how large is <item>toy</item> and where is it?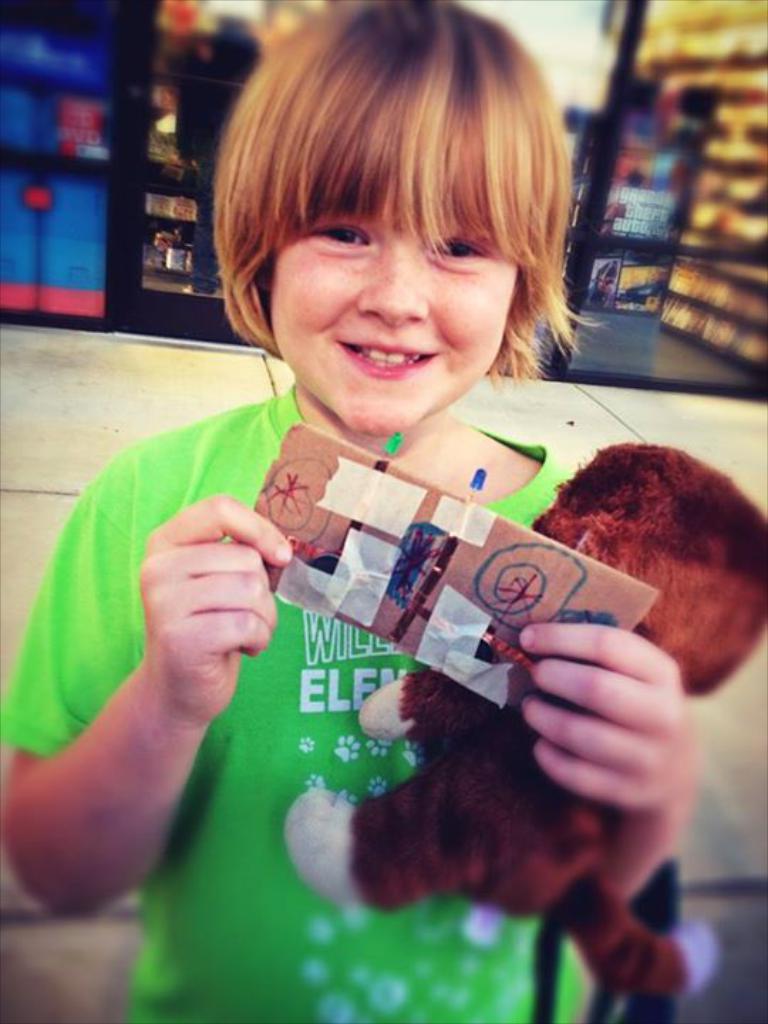
Bounding box: detection(280, 434, 767, 1010).
